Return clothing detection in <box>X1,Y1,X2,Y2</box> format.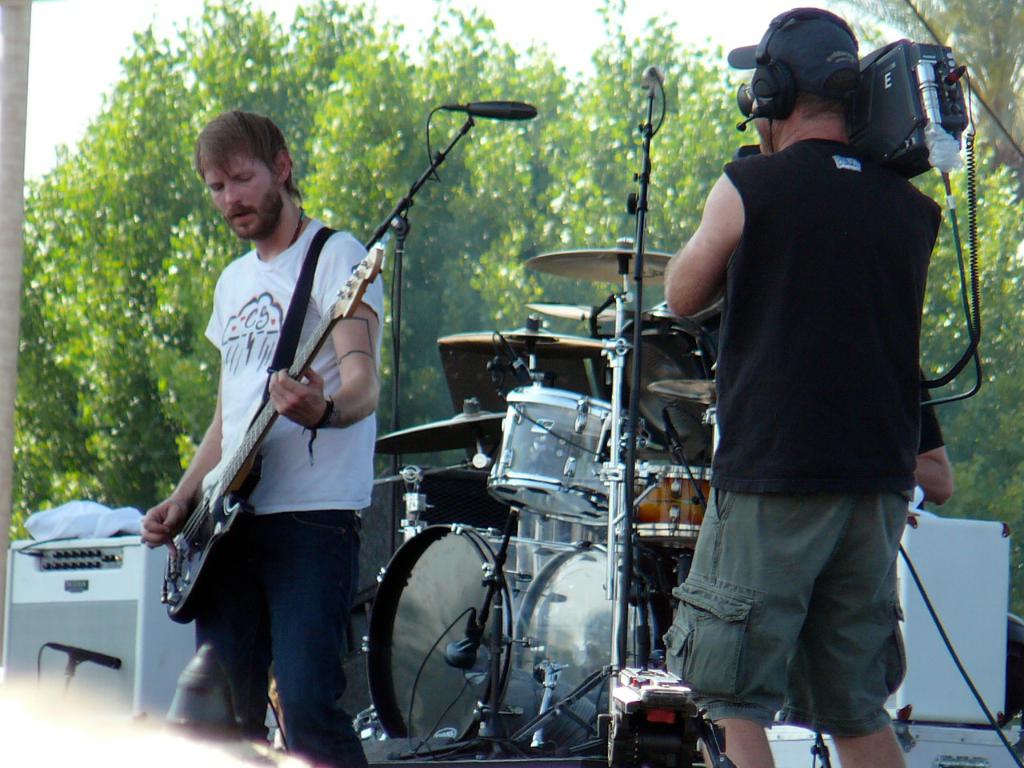
<box>722,136,940,486</box>.
